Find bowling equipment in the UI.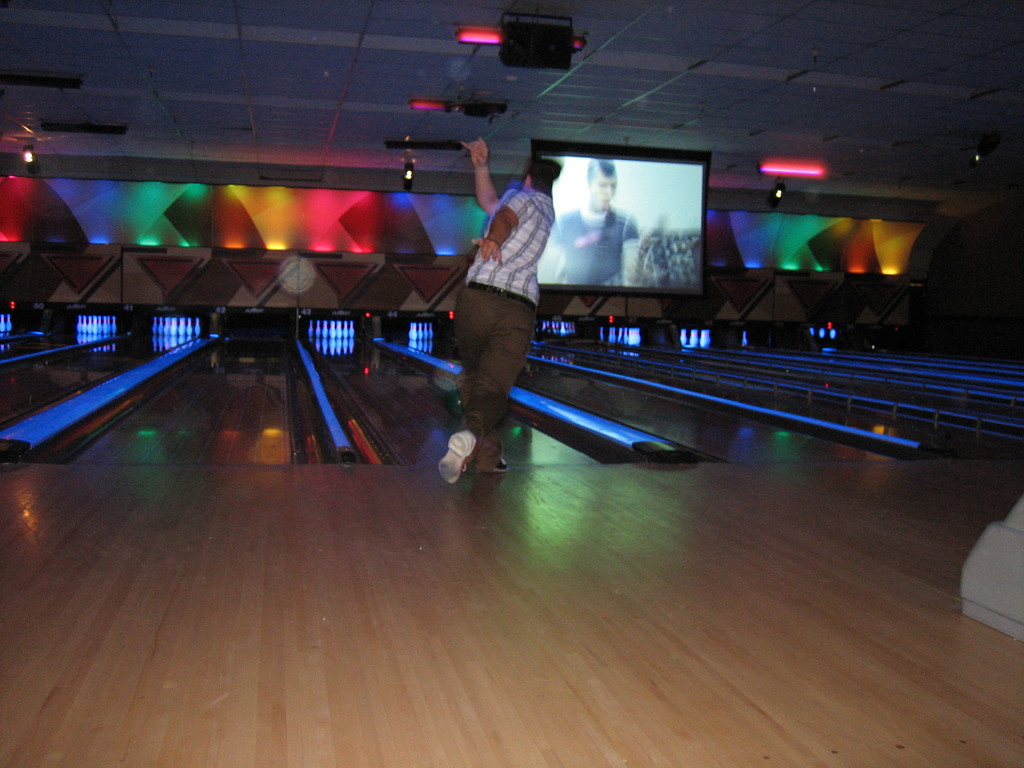
UI element at {"x1": 700, "y1": 326, "x2": 709, "y2": 350}.
